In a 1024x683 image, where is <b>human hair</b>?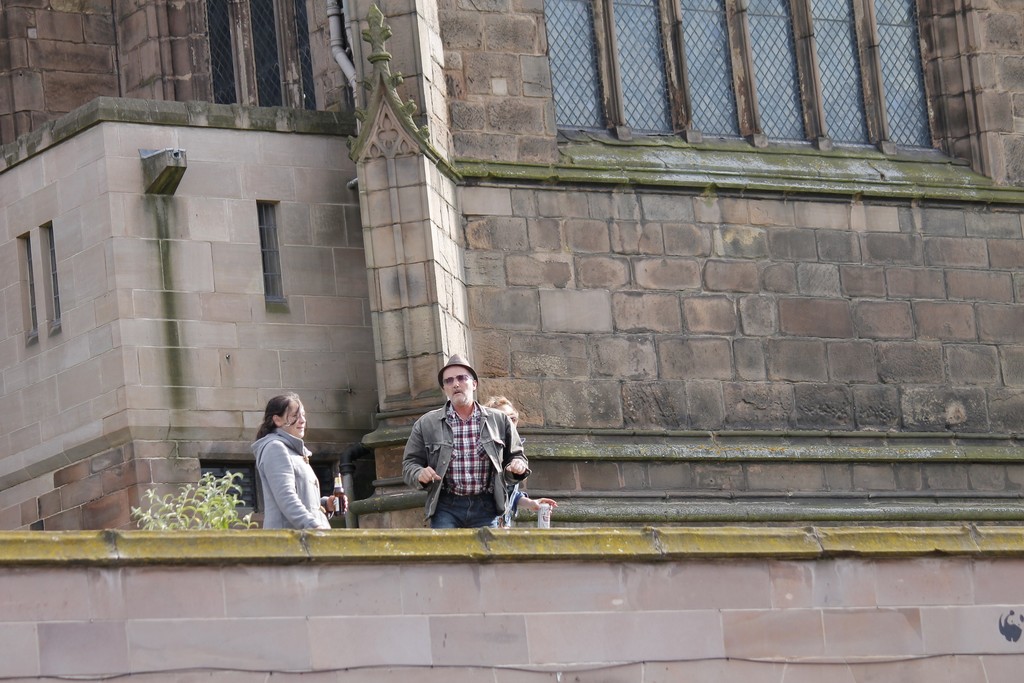
(x1=252, y1=392, x2=305, y2=441).
